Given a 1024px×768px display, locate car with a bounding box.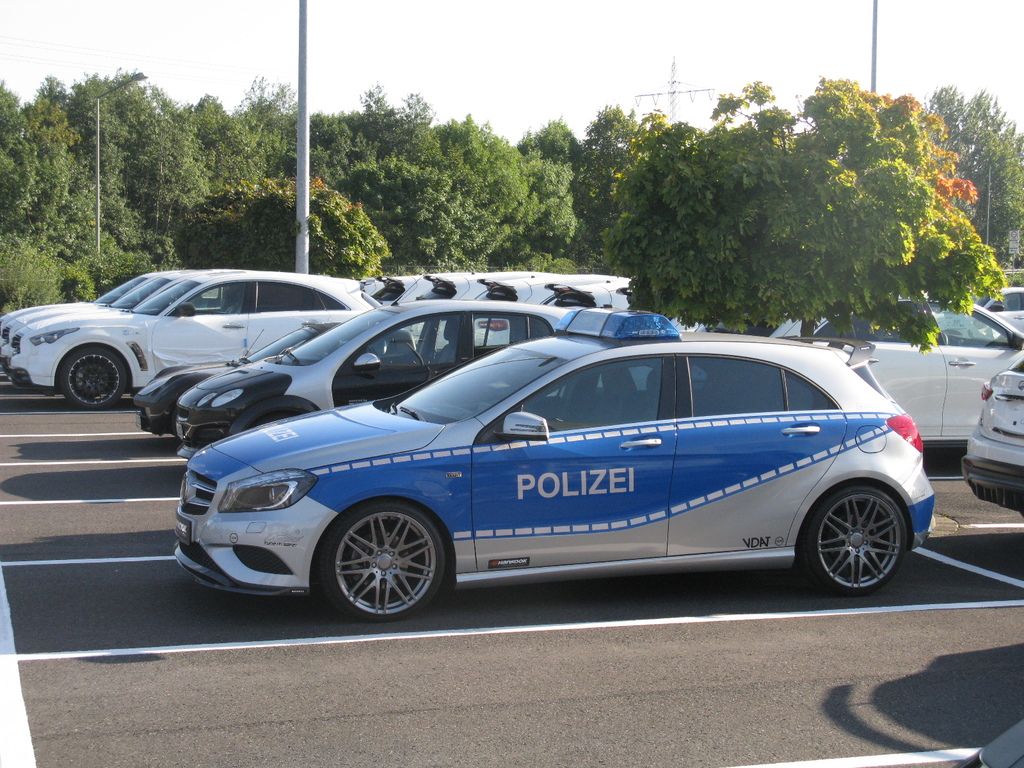
Located: box(145, 296, 403, 426).
